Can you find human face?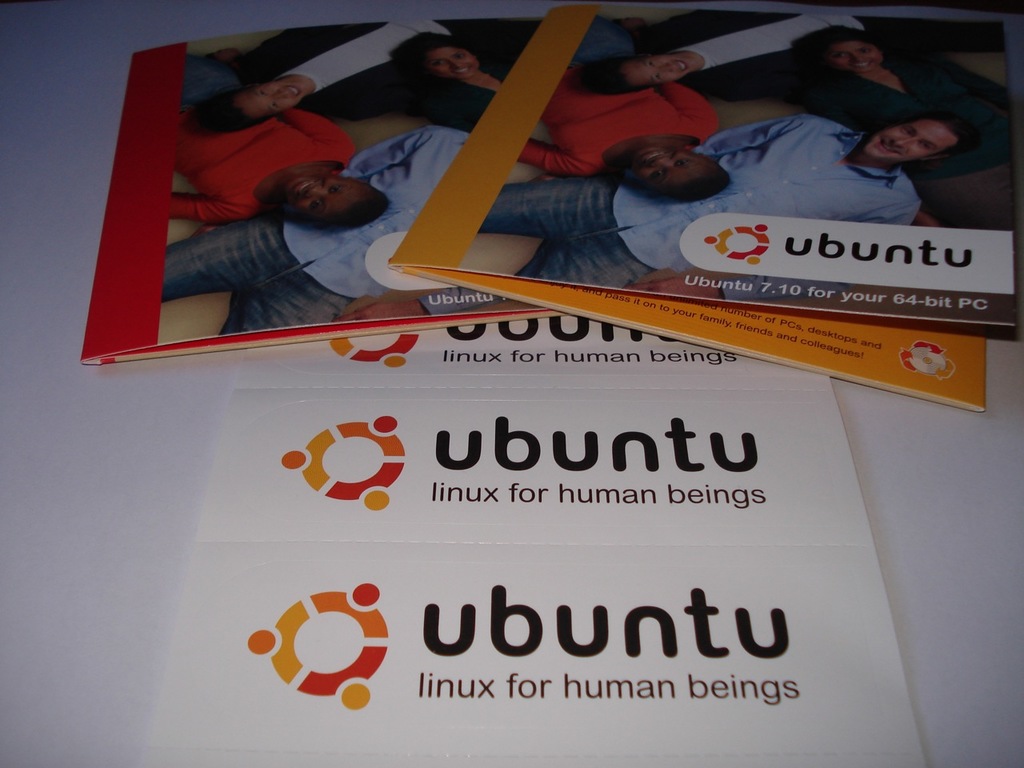
Yes, bounding box: 426/46/478/82.
